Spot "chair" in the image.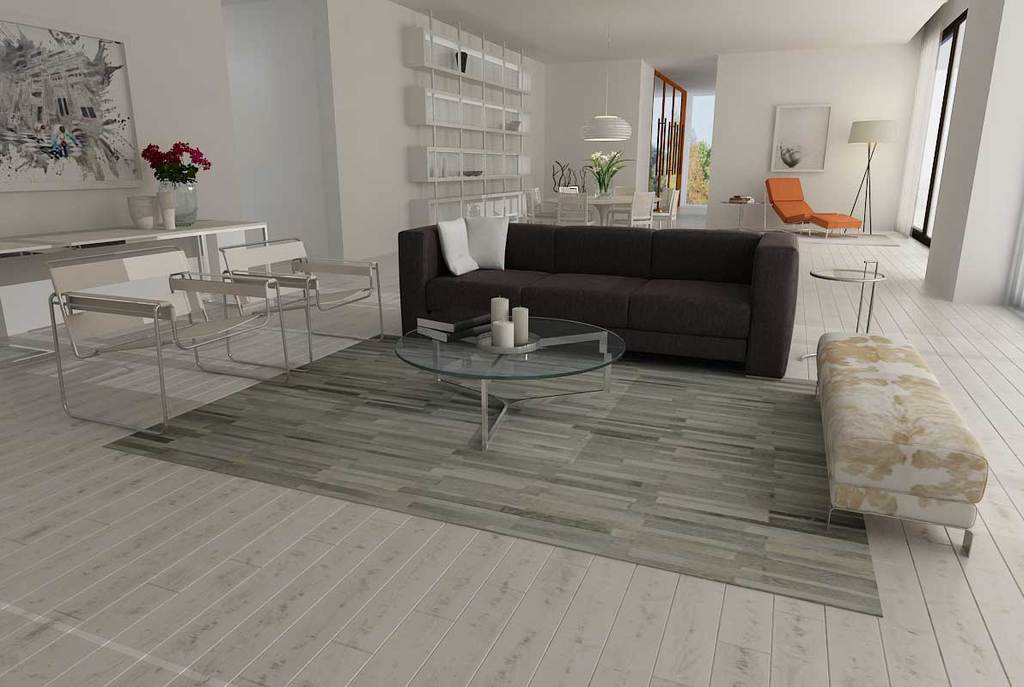
"chair" found at pyautogui.locateOnScreen(766, 177, 866, 240).
